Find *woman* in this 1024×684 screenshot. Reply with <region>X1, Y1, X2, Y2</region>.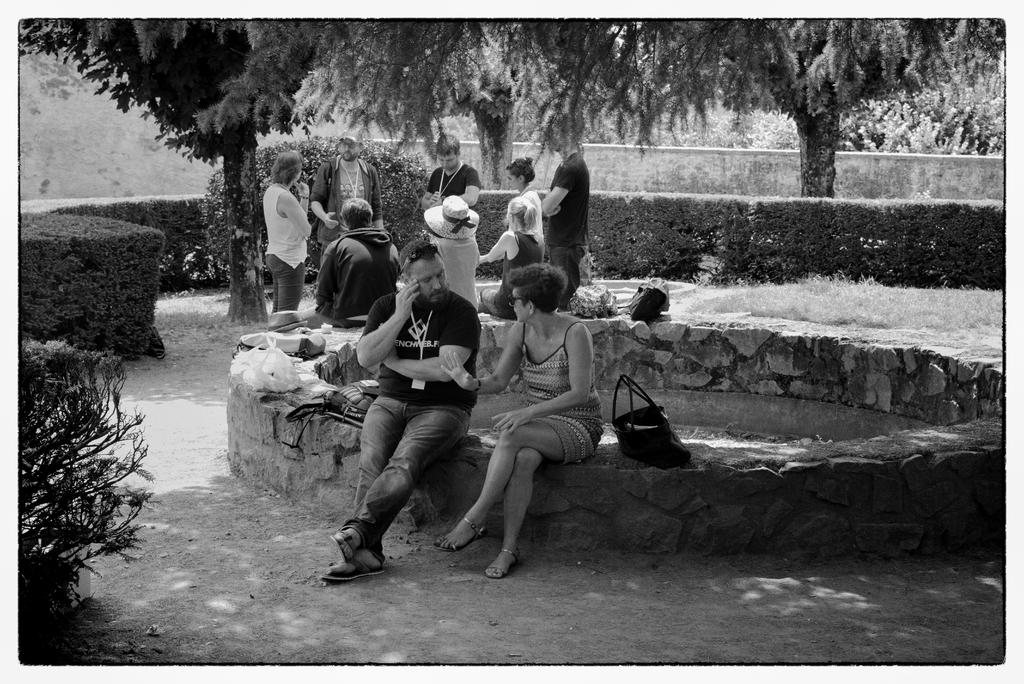
<region>477, 195, 548, 310</region>.
